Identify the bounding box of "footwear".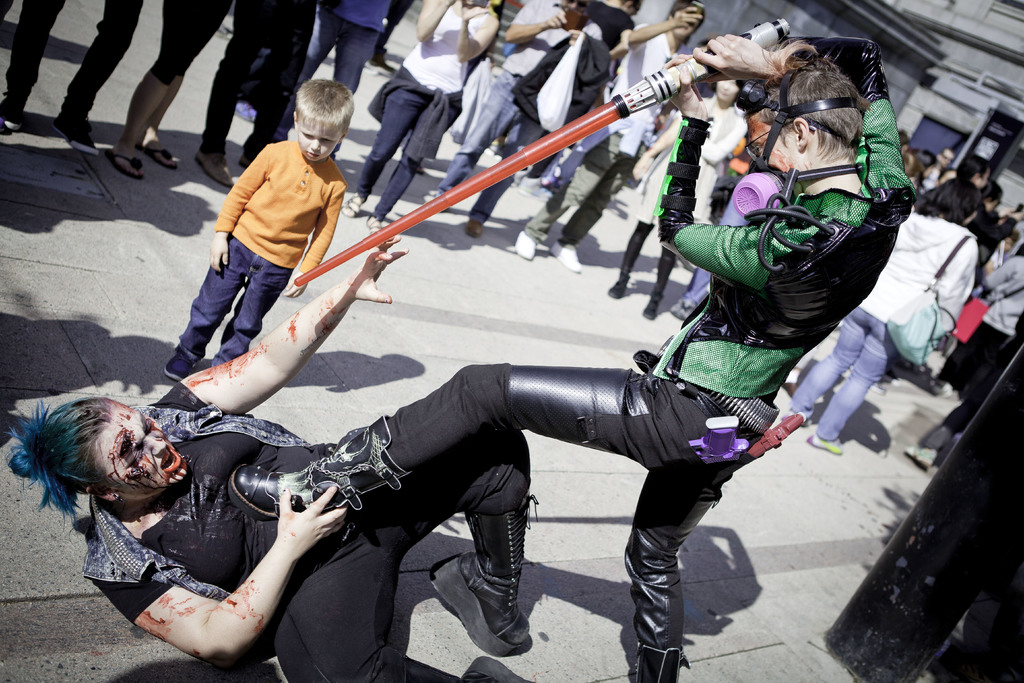
[138, 141, 177, 172].
